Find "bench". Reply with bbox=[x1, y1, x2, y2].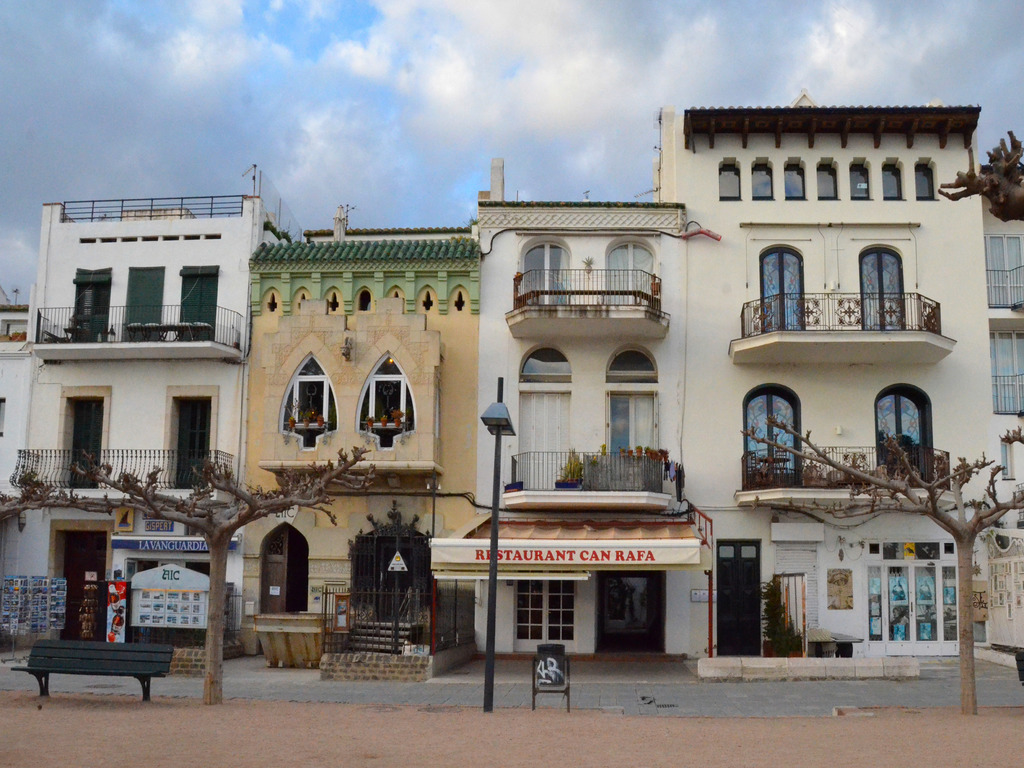
bbox=[11, 642, 177, 719].
